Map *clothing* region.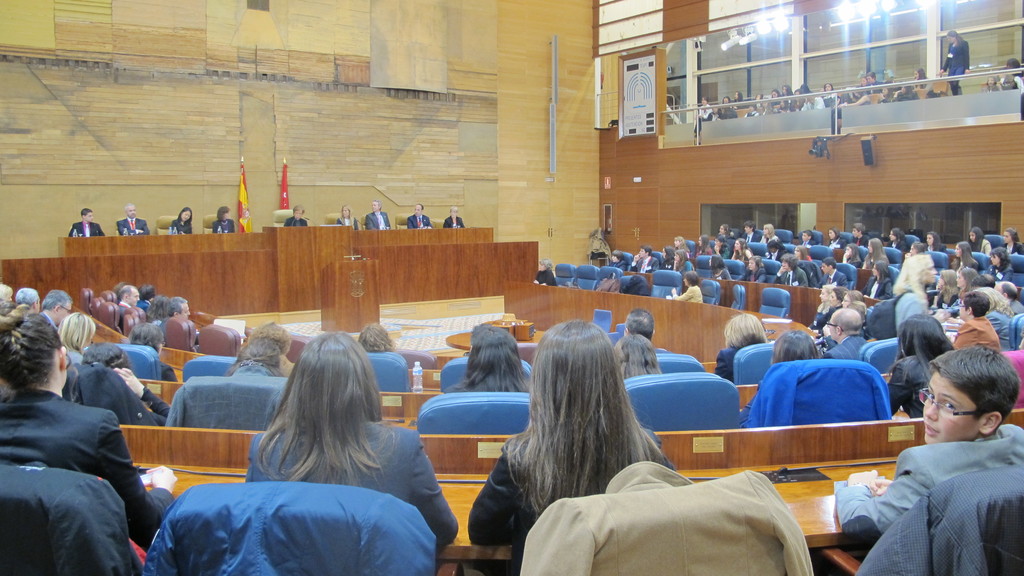
Mapped to bbox=[771, 247, 788, 256].
